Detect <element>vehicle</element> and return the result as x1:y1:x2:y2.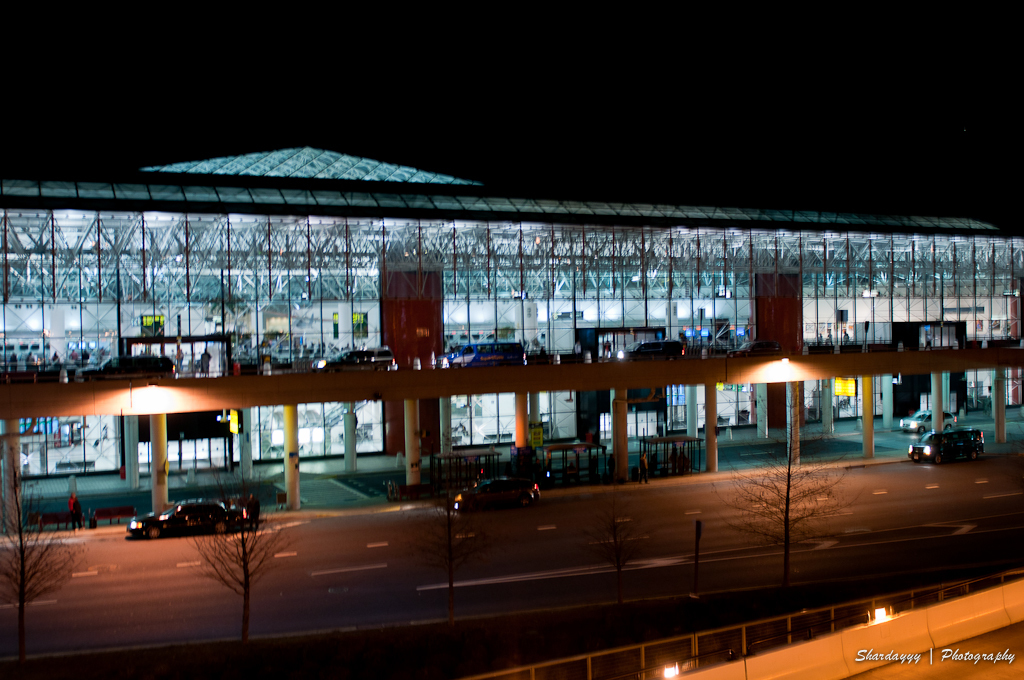
129:497:261:542.
